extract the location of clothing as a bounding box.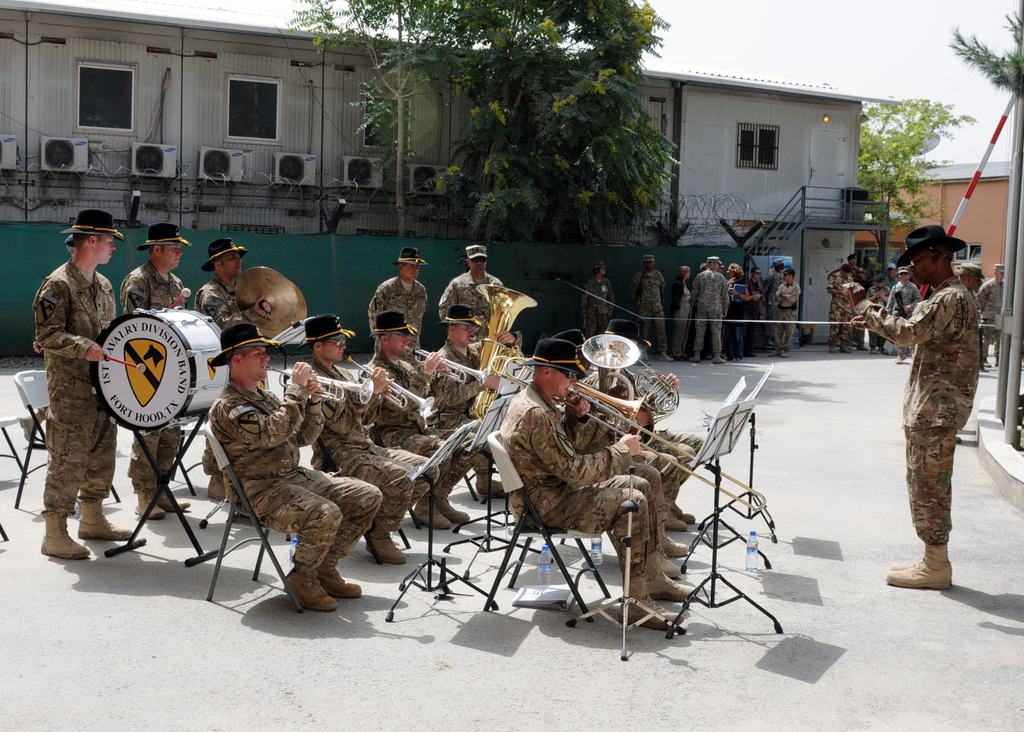
29:258:116:514.
